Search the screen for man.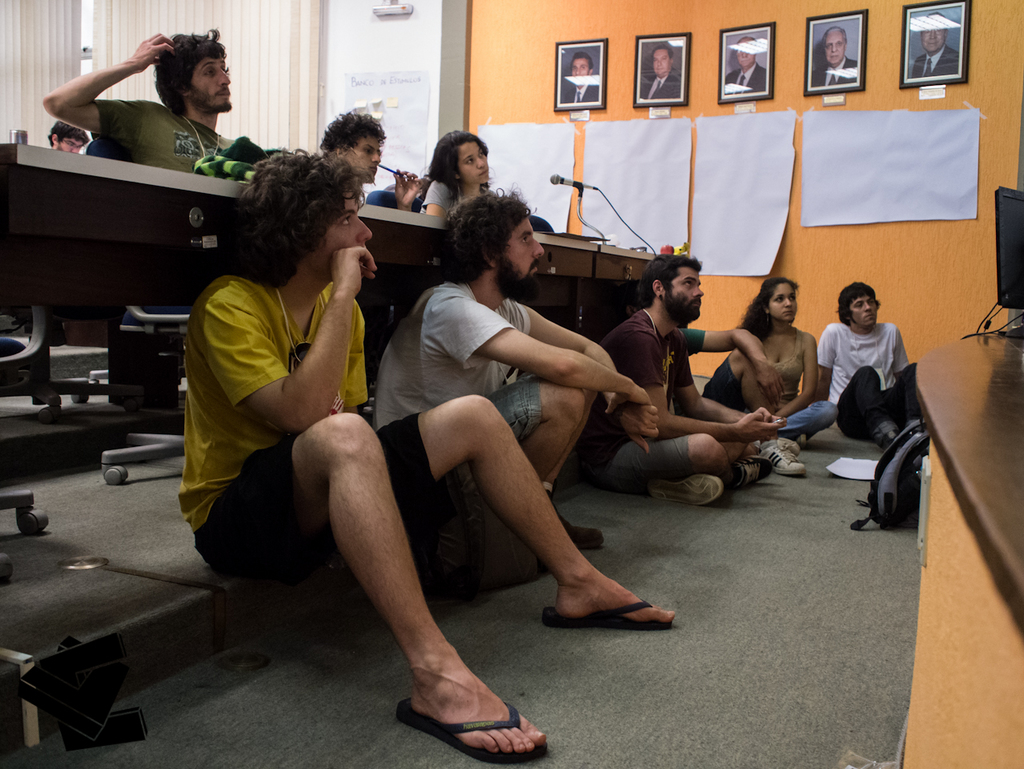
Found at locate(46, 121, 93, 155).
